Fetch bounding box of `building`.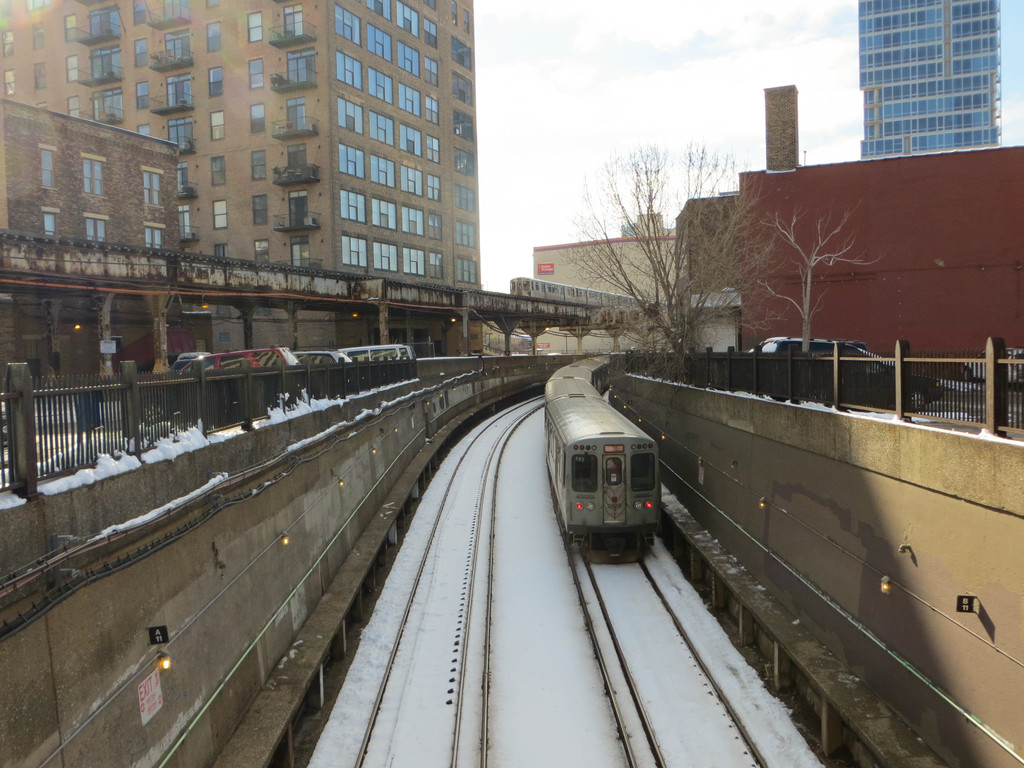
Bbox: locate(862, 0, 1023, 160).
